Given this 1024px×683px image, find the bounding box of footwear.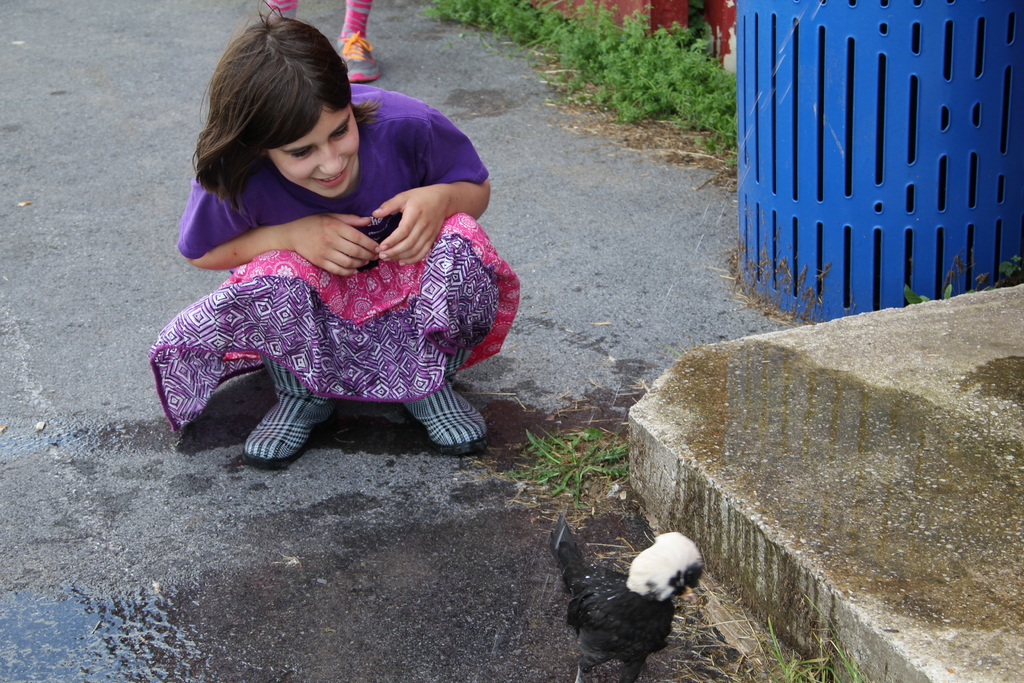
rect(401, 342, 492, 457).
